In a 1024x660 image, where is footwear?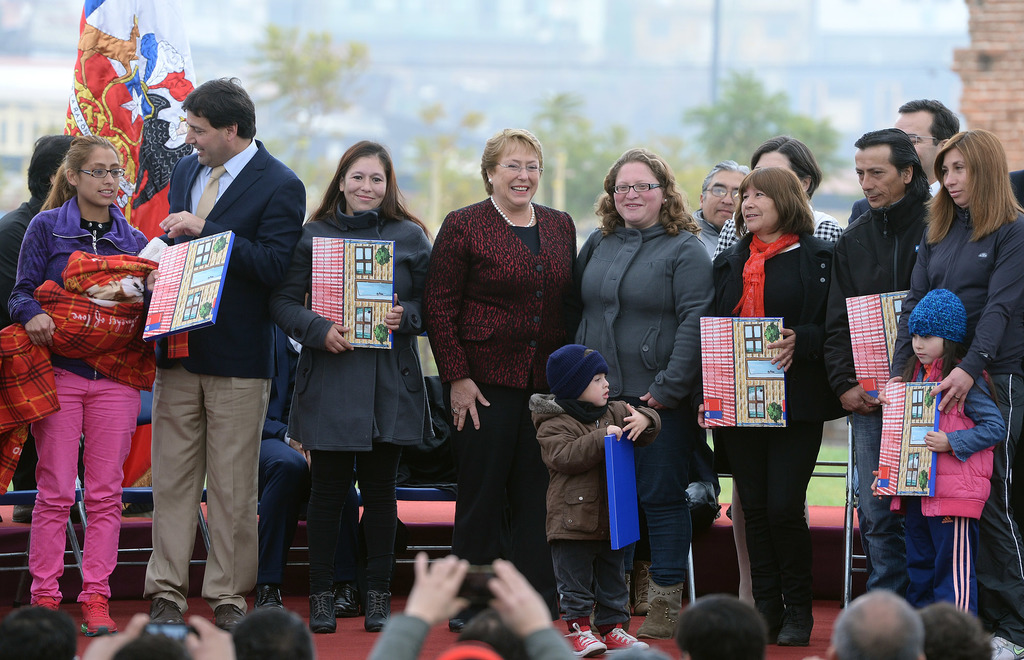
rect(604, 628, 650, 650).
